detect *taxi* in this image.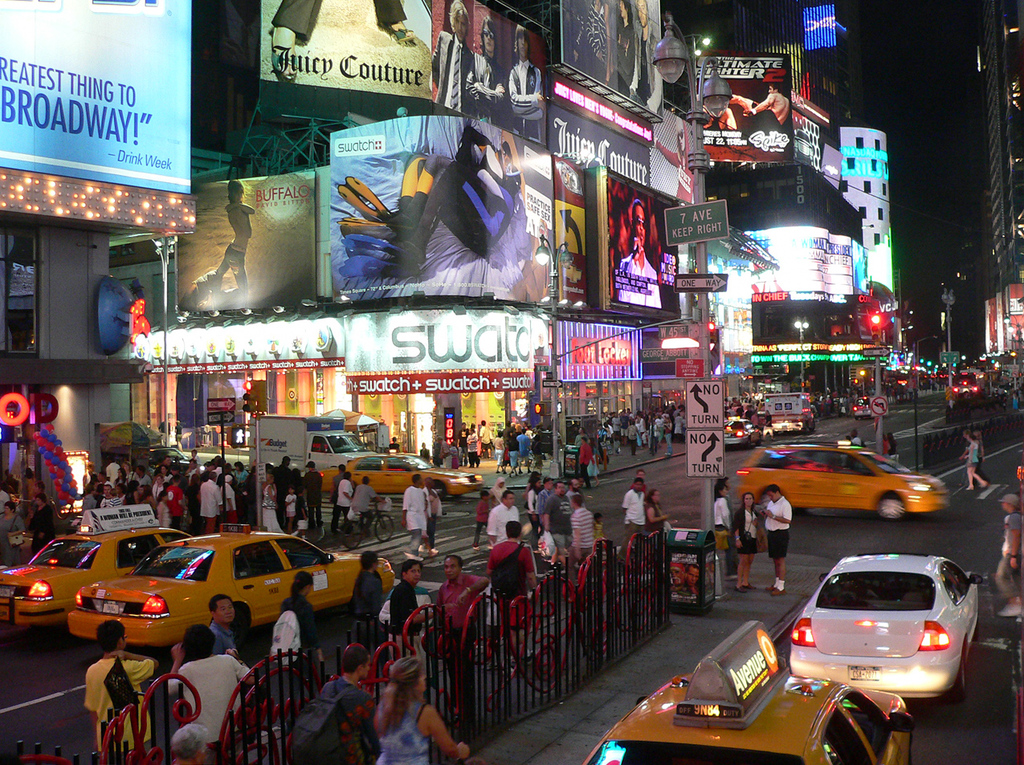
Detection: select_region(1, 499, 196, 629).
